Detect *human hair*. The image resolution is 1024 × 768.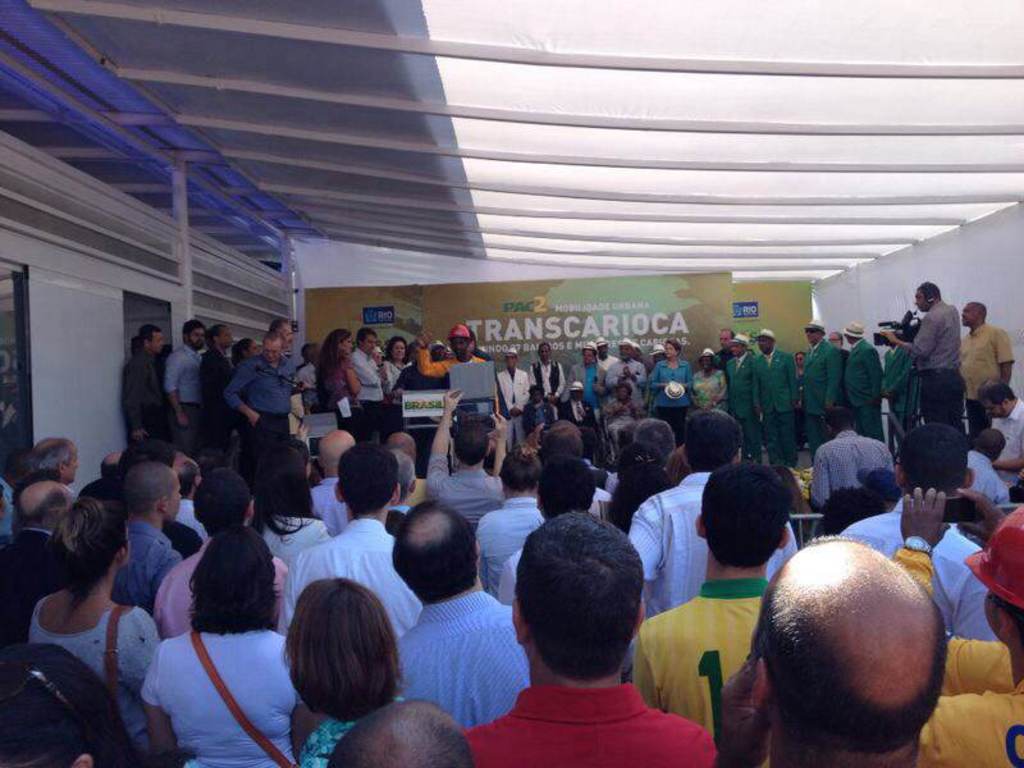
select_region(536, 338, 549, 352).
